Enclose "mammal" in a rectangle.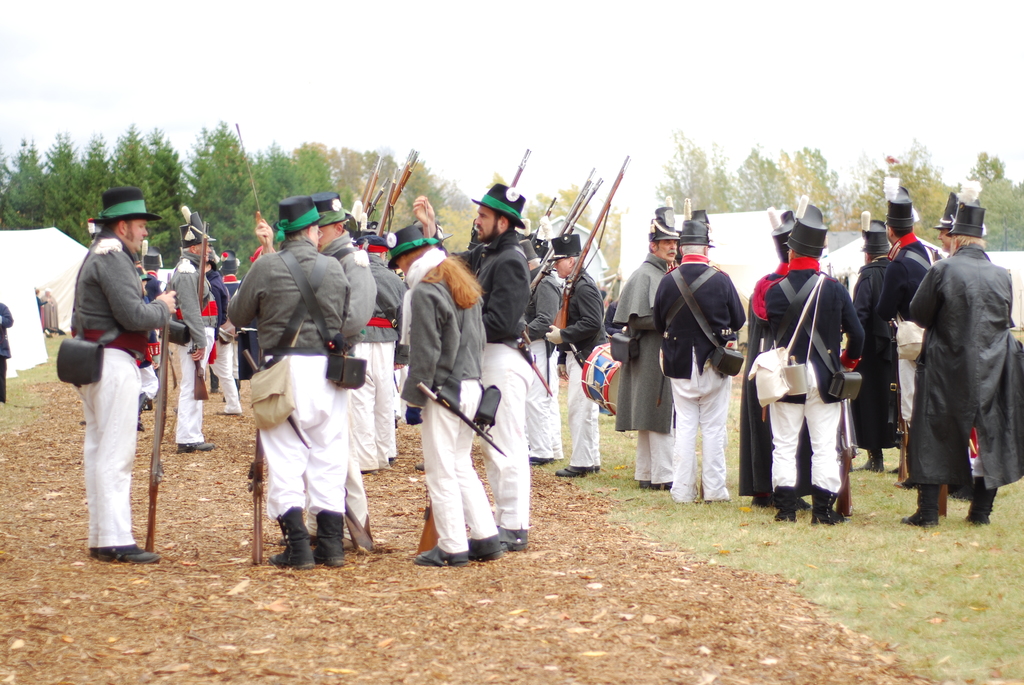
pyautogui.locateOnScreen(872, 180, 945, 489).
